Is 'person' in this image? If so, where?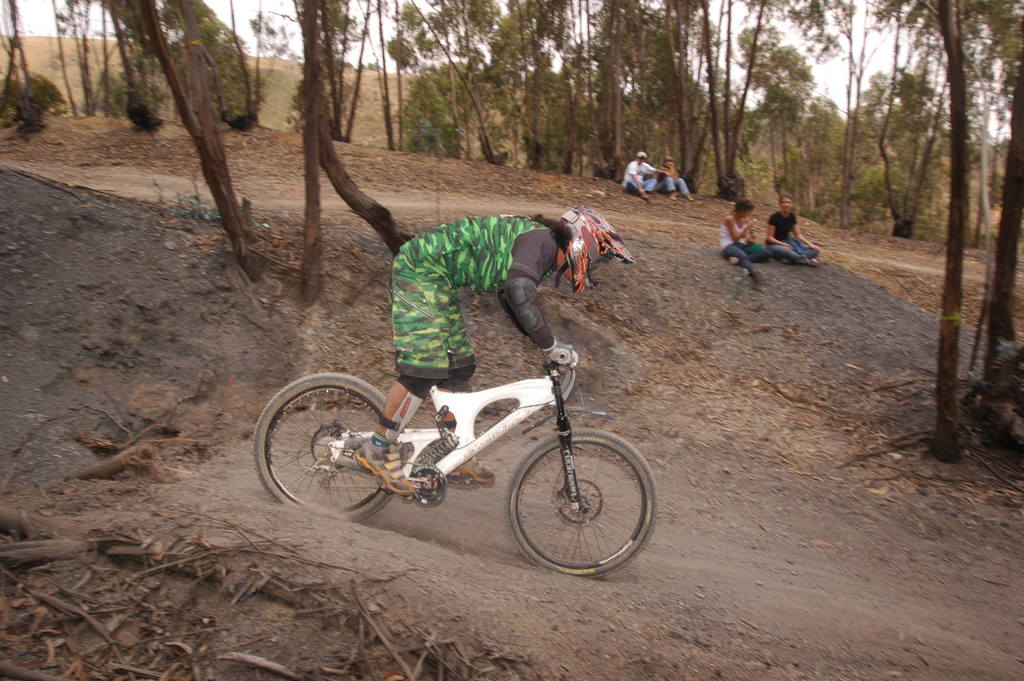
Yes, at [x1=367, y1=191, x2=616, y2=408].
